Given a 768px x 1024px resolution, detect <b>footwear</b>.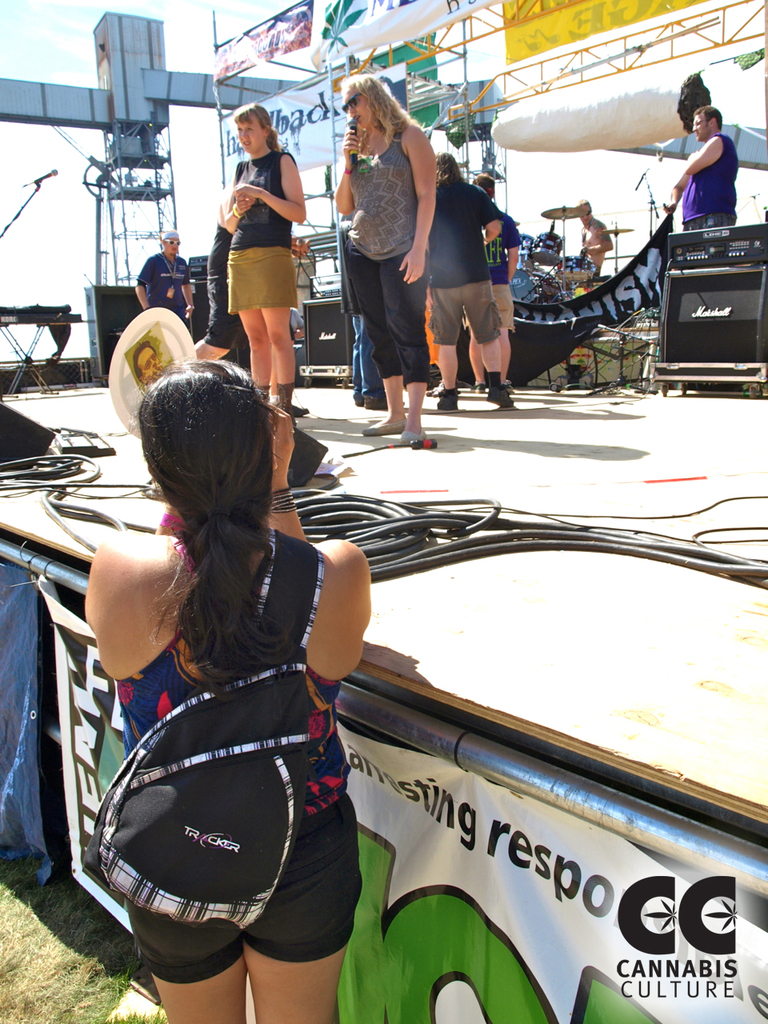
405,430,437,447.
